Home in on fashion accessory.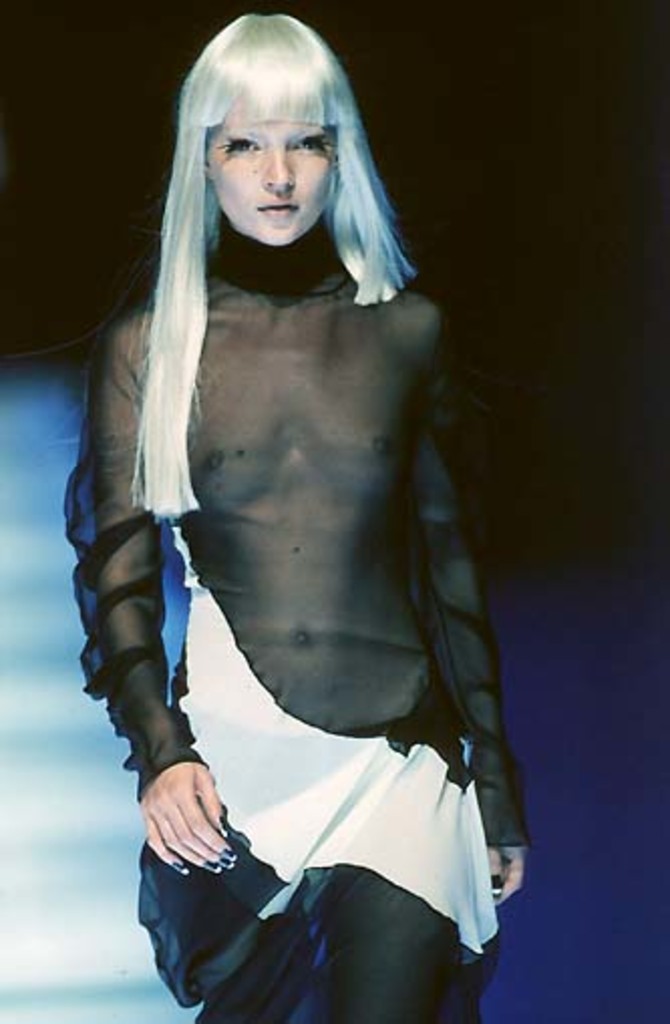
Homed in at <region>215, 853, 235, 871</region>.
